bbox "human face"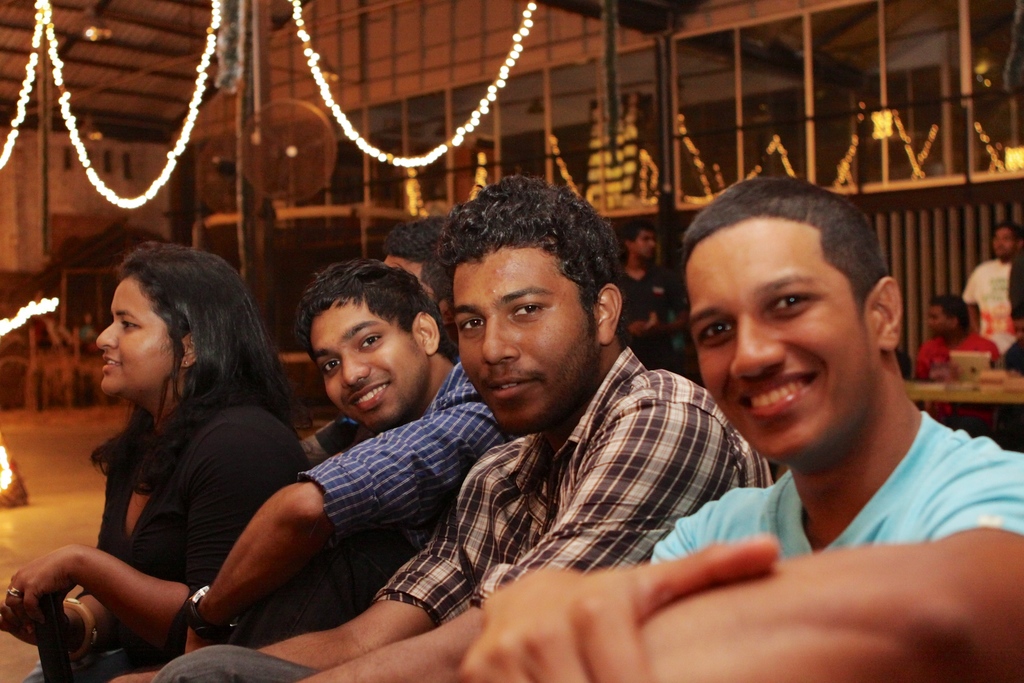
102, 280, 182, 399
